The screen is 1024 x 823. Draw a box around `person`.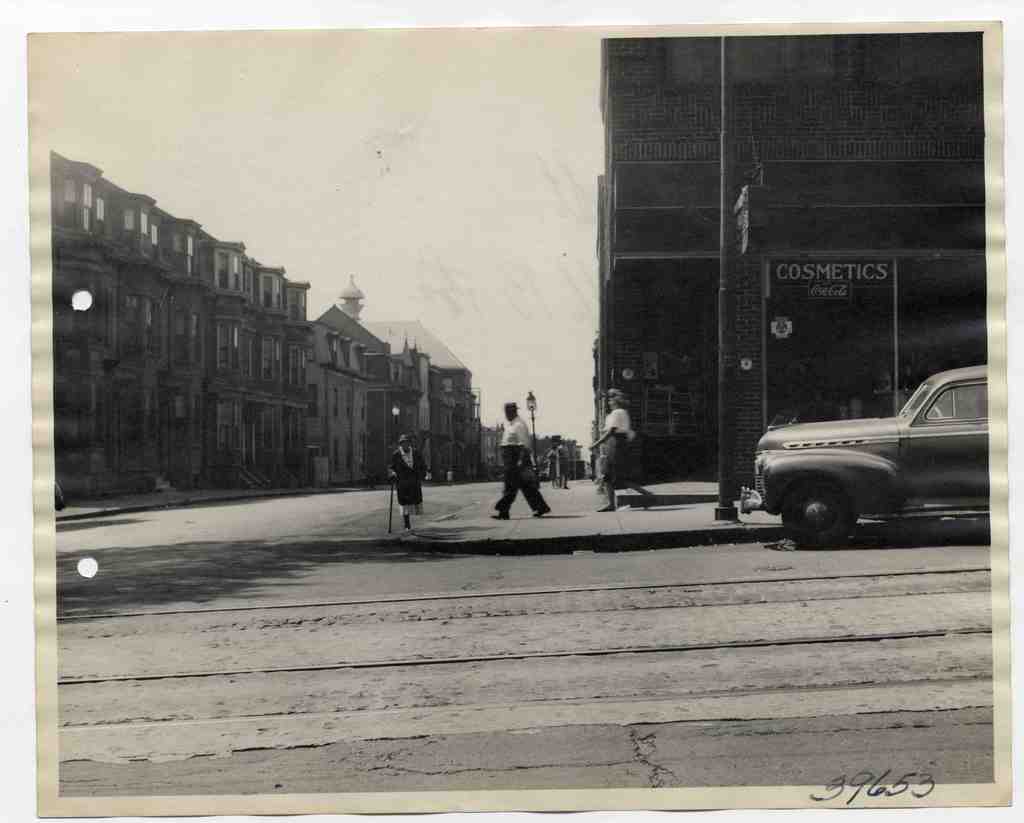
bbox=(553, 437, 572, 491).
